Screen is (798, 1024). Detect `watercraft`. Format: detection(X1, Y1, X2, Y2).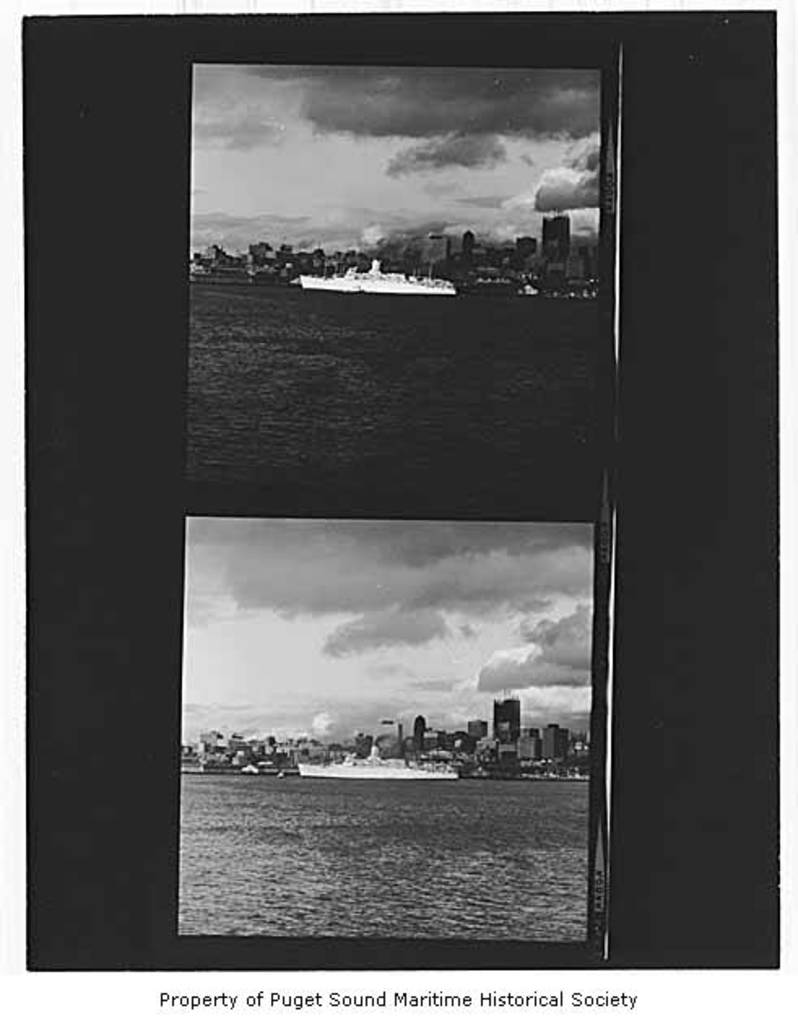
detection(301, 746, 460, 782).
